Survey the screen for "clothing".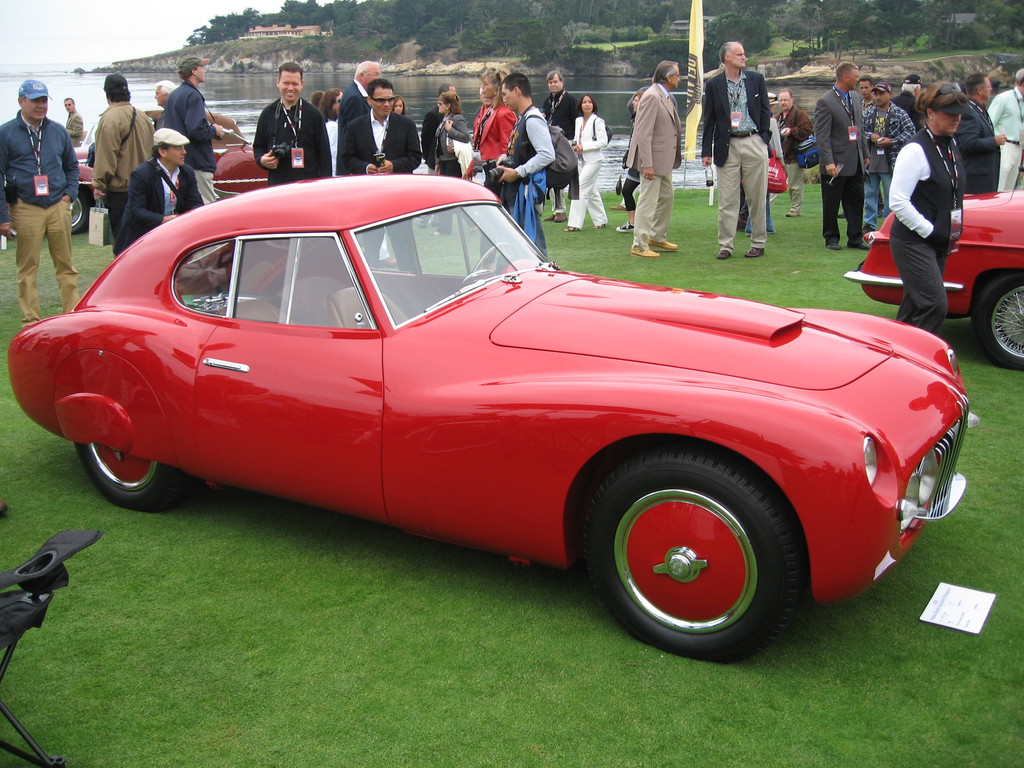
Survey found: [left=98, top=93, right=170, bottom=257].
